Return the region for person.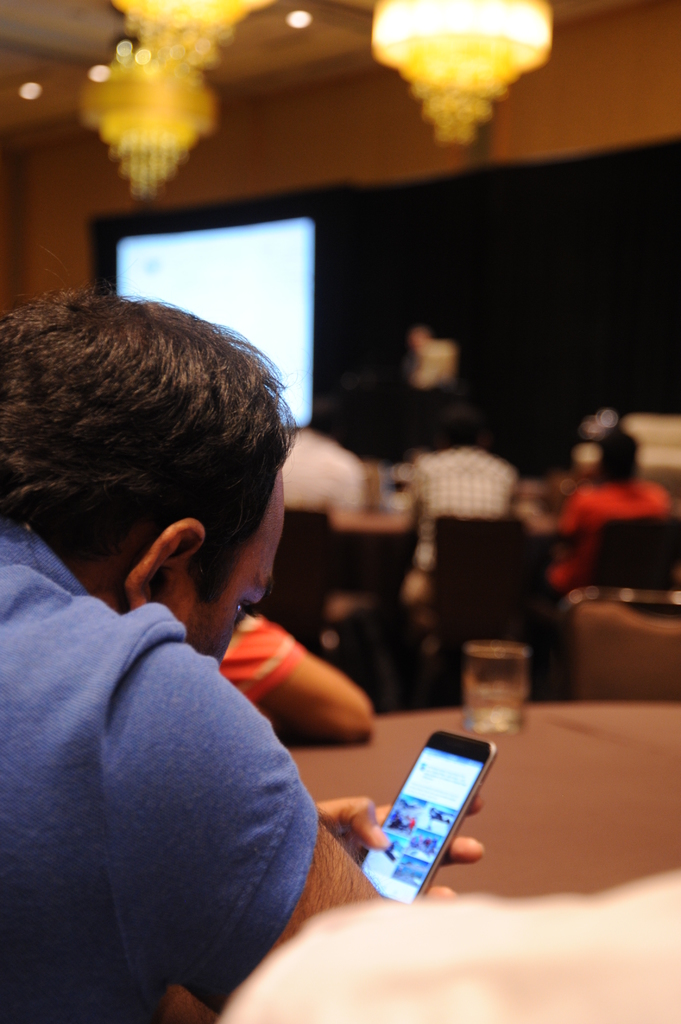
<bbox>221, 858, 680, 1023</bbox>.
